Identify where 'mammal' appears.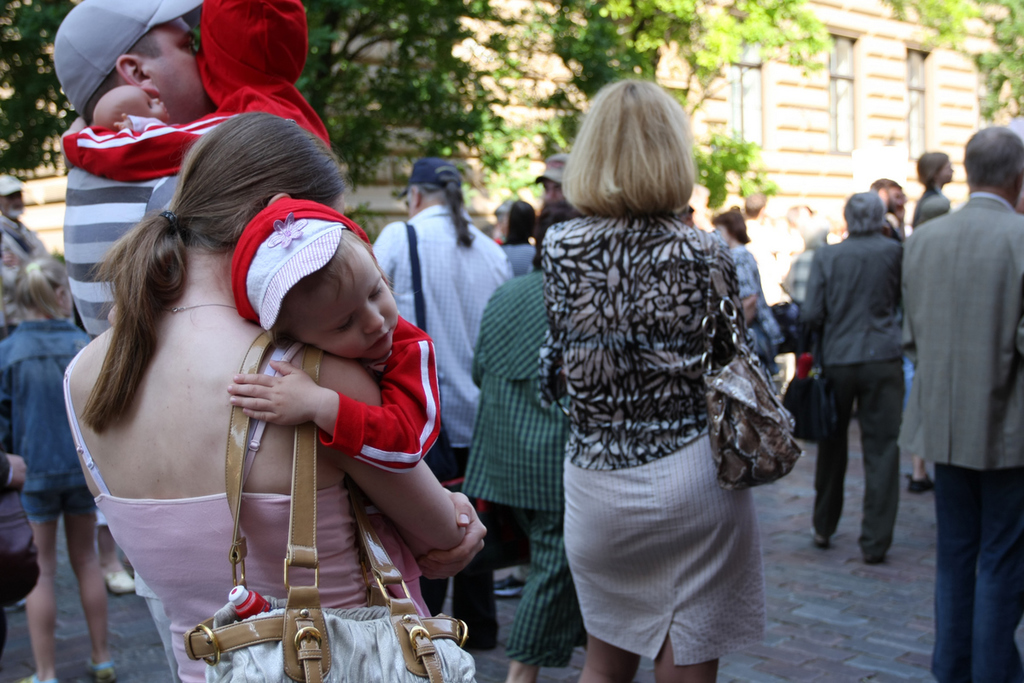
Appears at 66,0,327,183.
